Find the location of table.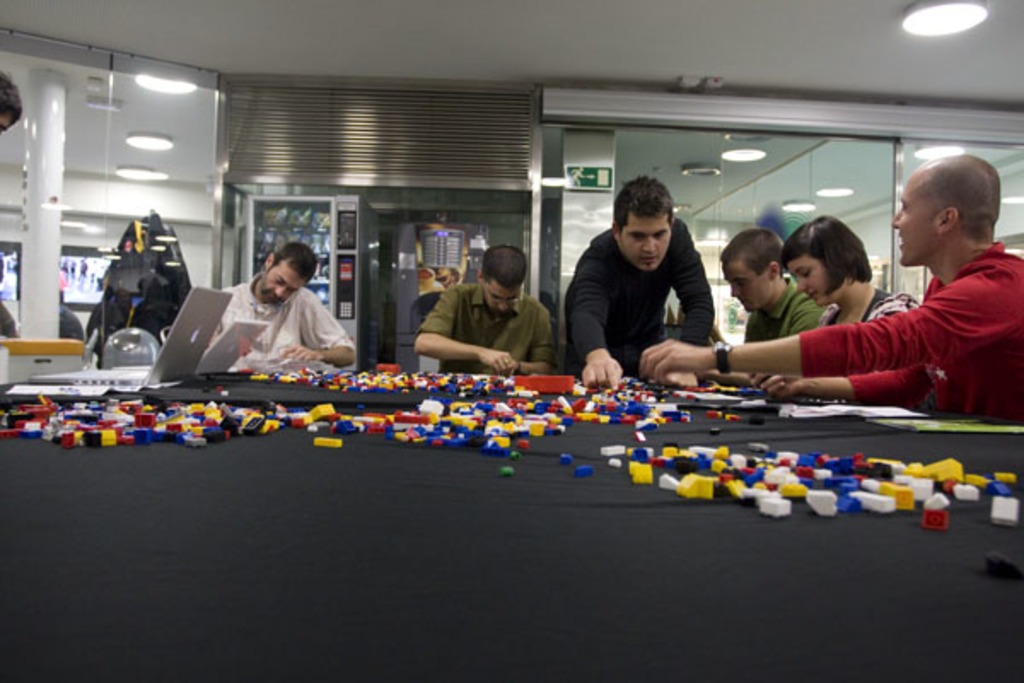
Location: 0, 372, 1022, 681.
